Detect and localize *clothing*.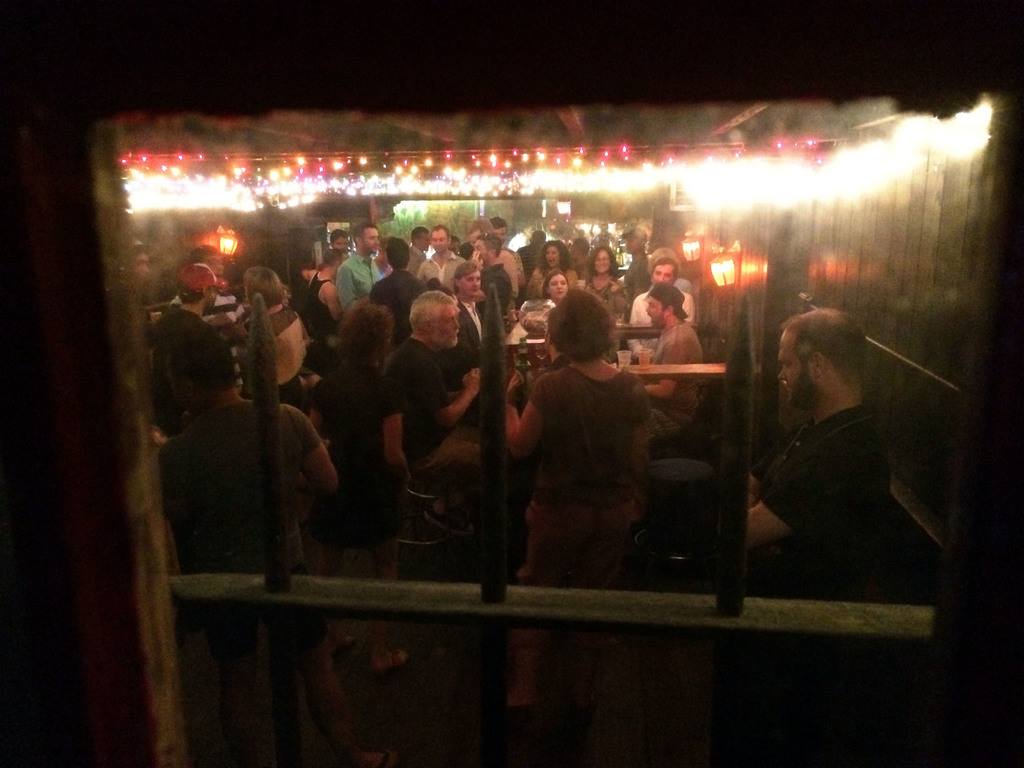
Localized at select_region(626, 289, 694, 357).
